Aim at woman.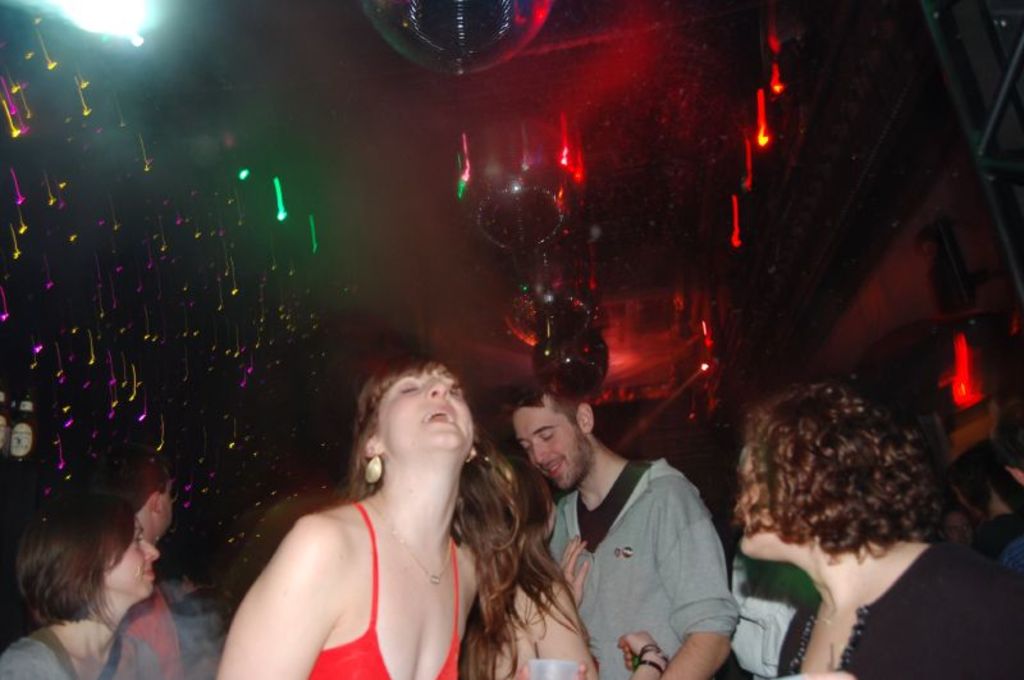
Aimed at box=[447, 446, 668, 679].
